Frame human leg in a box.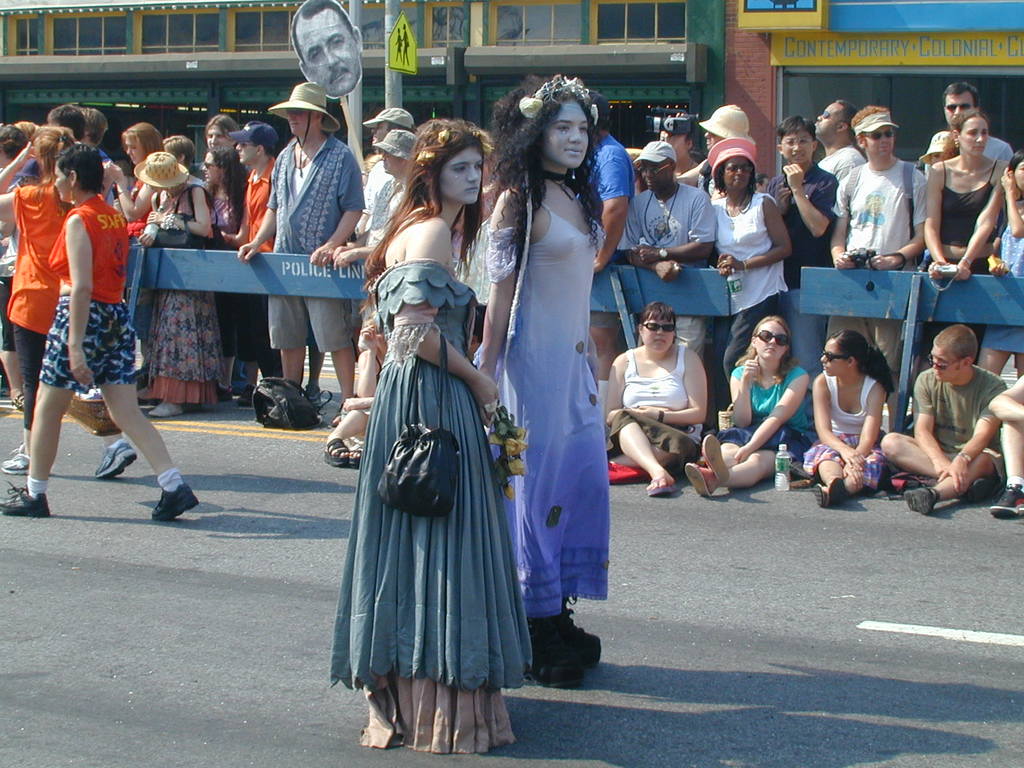
{"x1": 558, "y1": 323, "x2": 607, "y2": 666}.
